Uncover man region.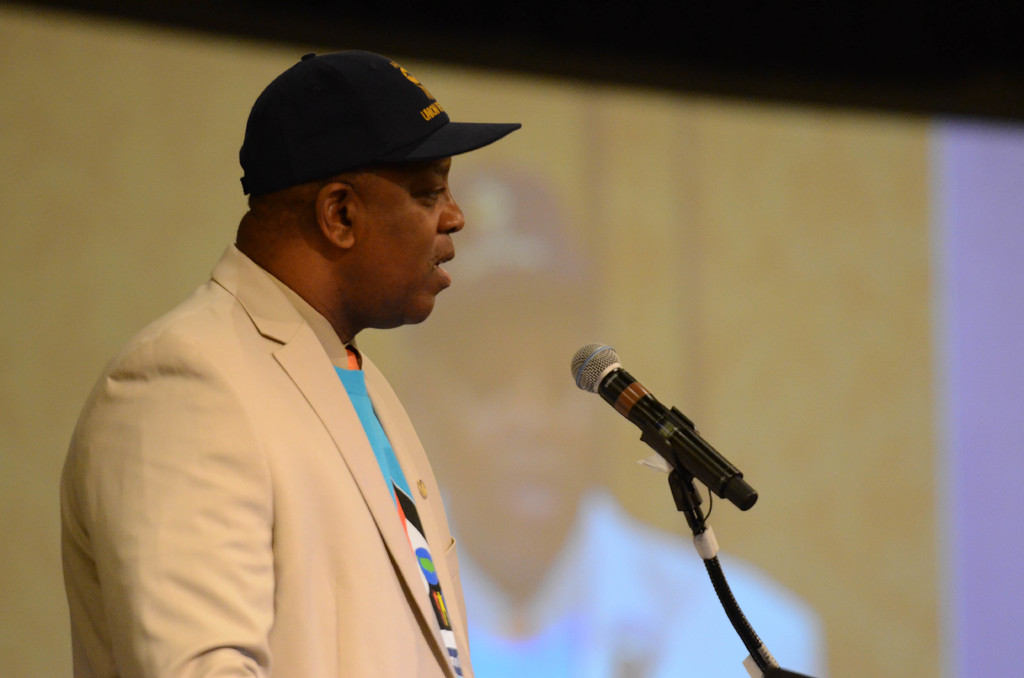
Uncovered: 68, 31, 496, 677.
